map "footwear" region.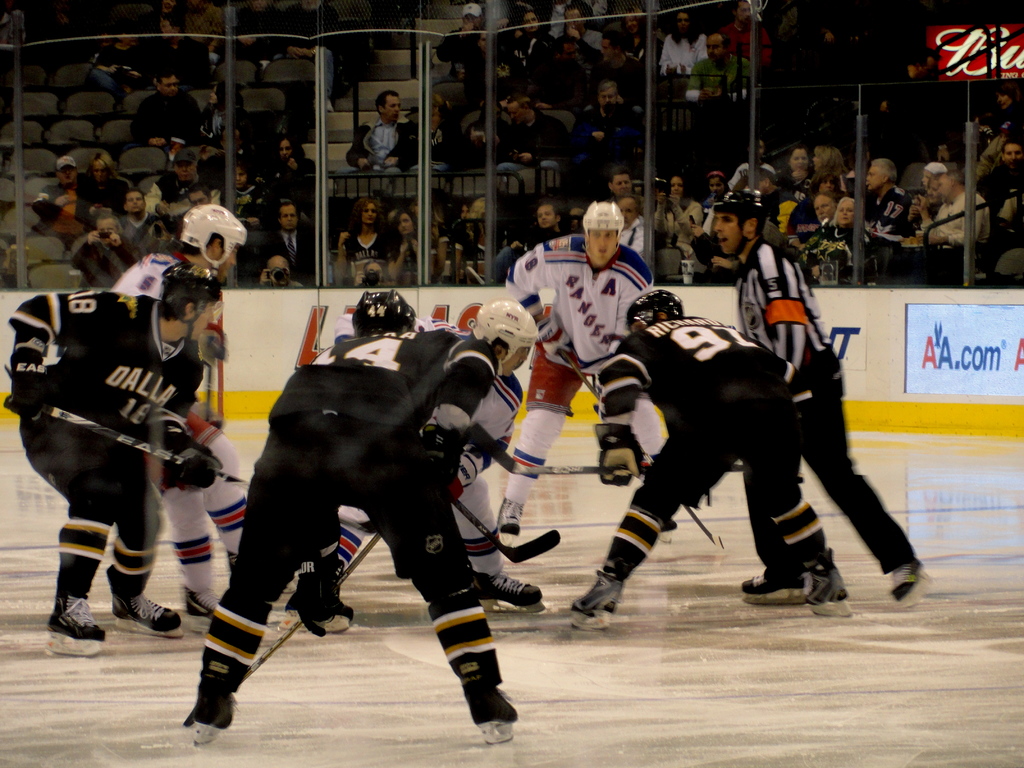
Mapped to BBox(806, 566, 853, 605).
